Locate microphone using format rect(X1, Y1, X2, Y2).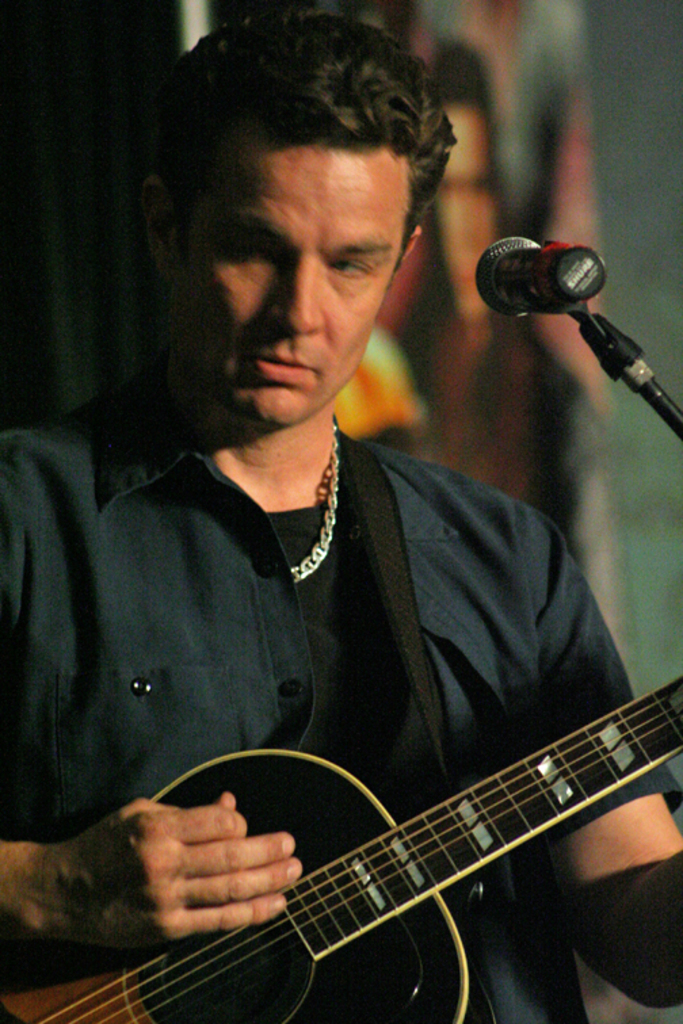
rect(474, 234, 619, 324).
